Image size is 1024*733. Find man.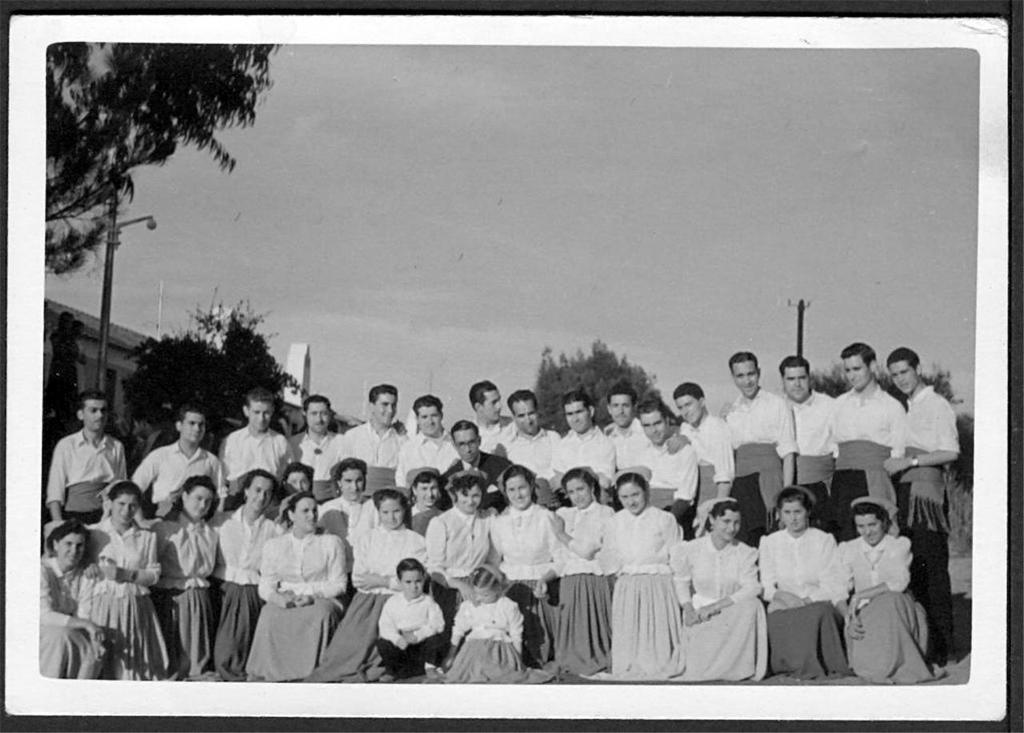
select_region(782, 358, 839, 527).
